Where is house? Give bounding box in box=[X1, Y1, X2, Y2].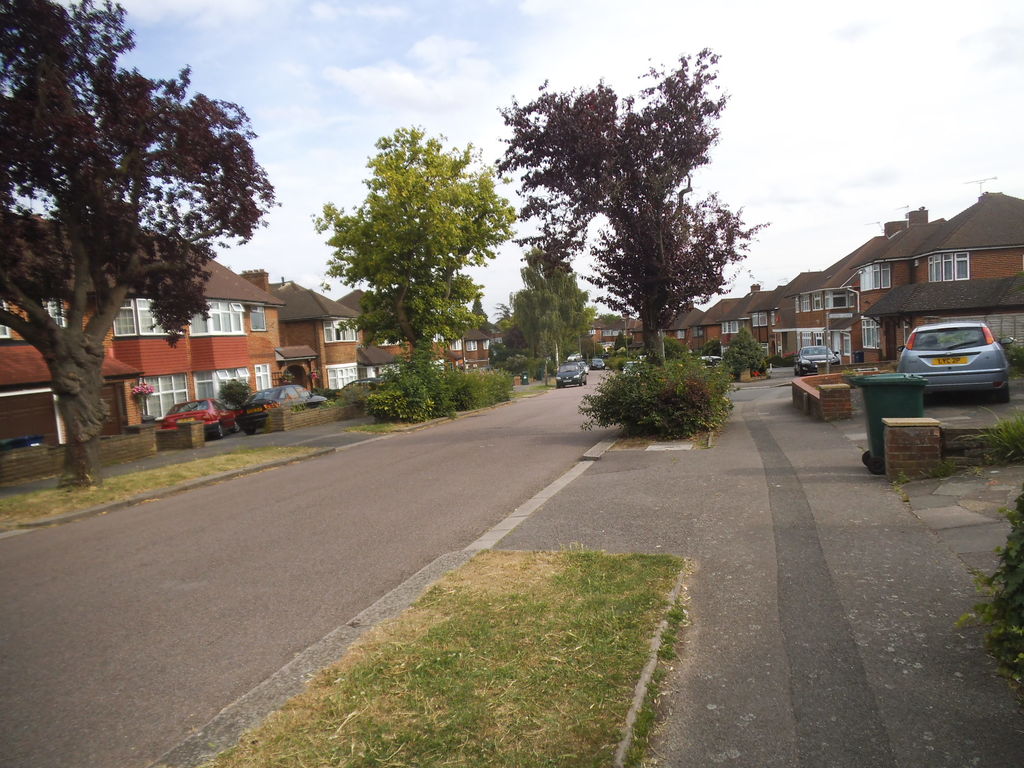
box=[817, 213, 923, 376].
